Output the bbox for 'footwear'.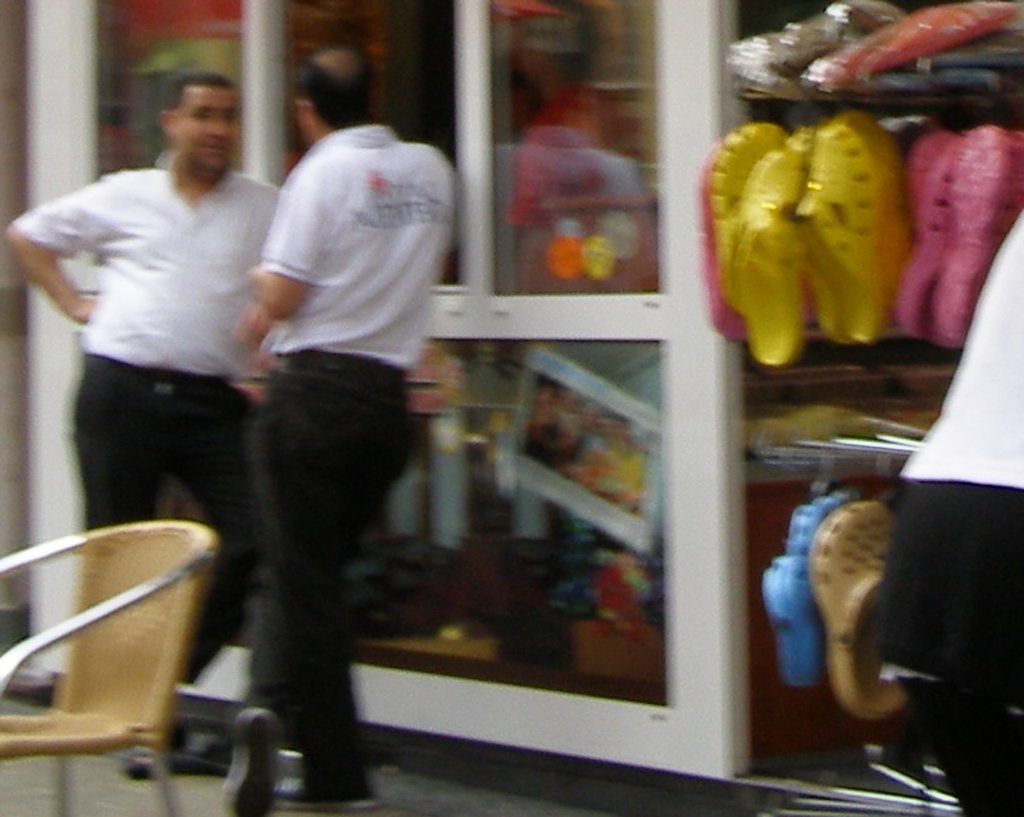
264 781 379 809.
